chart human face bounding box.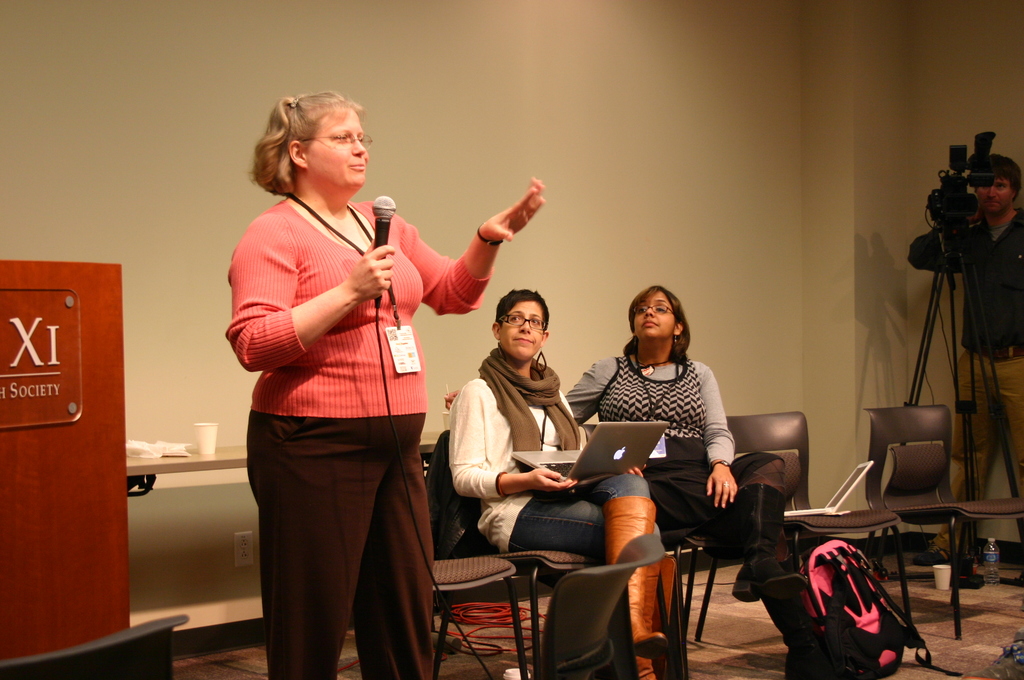
Charted: box=[500, 301, 546, 359].
